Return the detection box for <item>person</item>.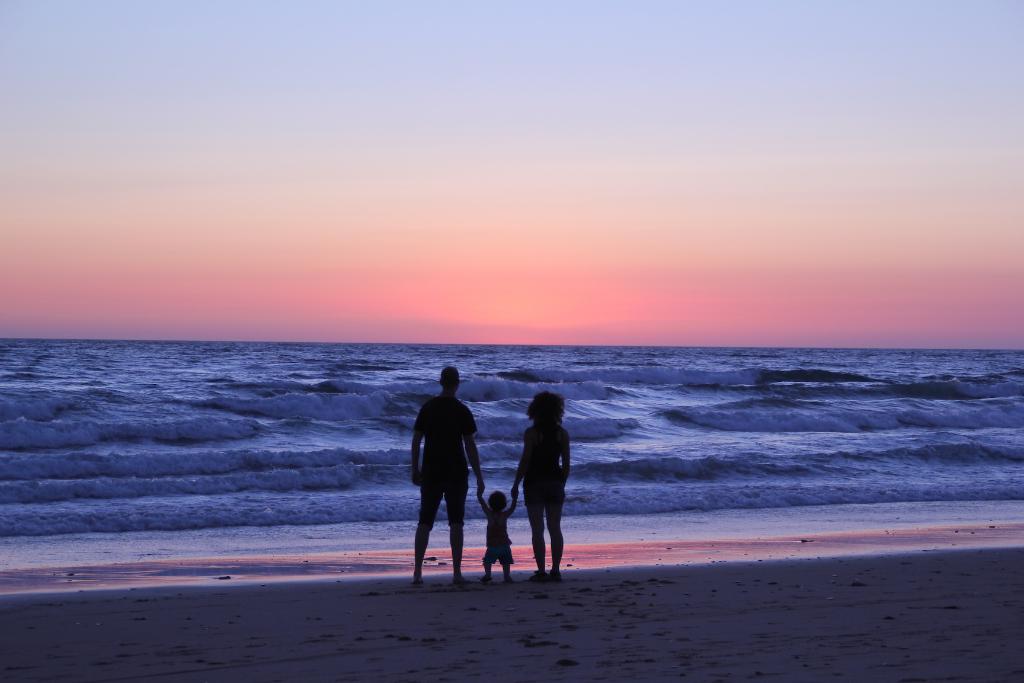
select_region(407, 359, 482, 580).
